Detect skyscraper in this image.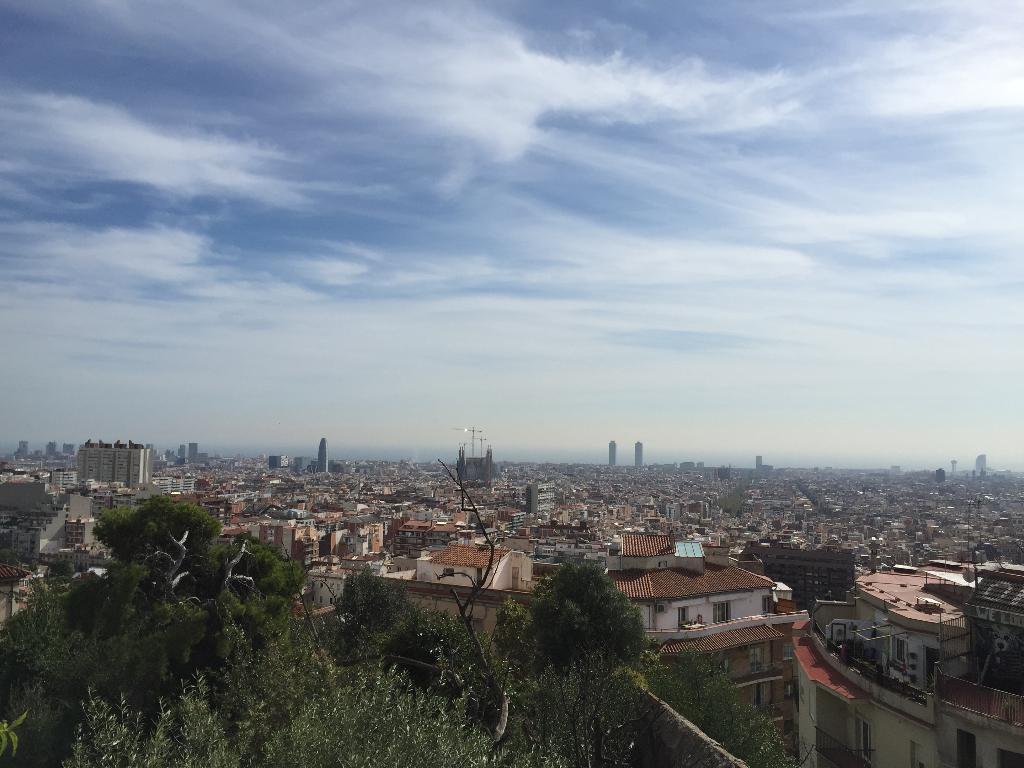
Detection: bbox=(608, 442, 616, 467).
